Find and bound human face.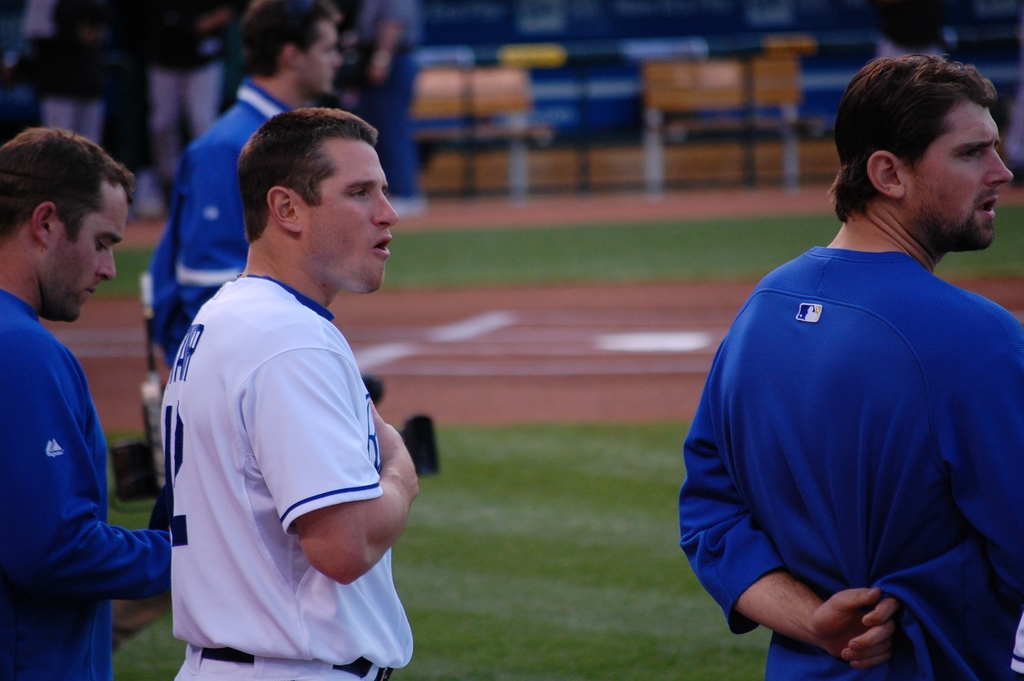
Bound: region(303, 140, 397, 293).
